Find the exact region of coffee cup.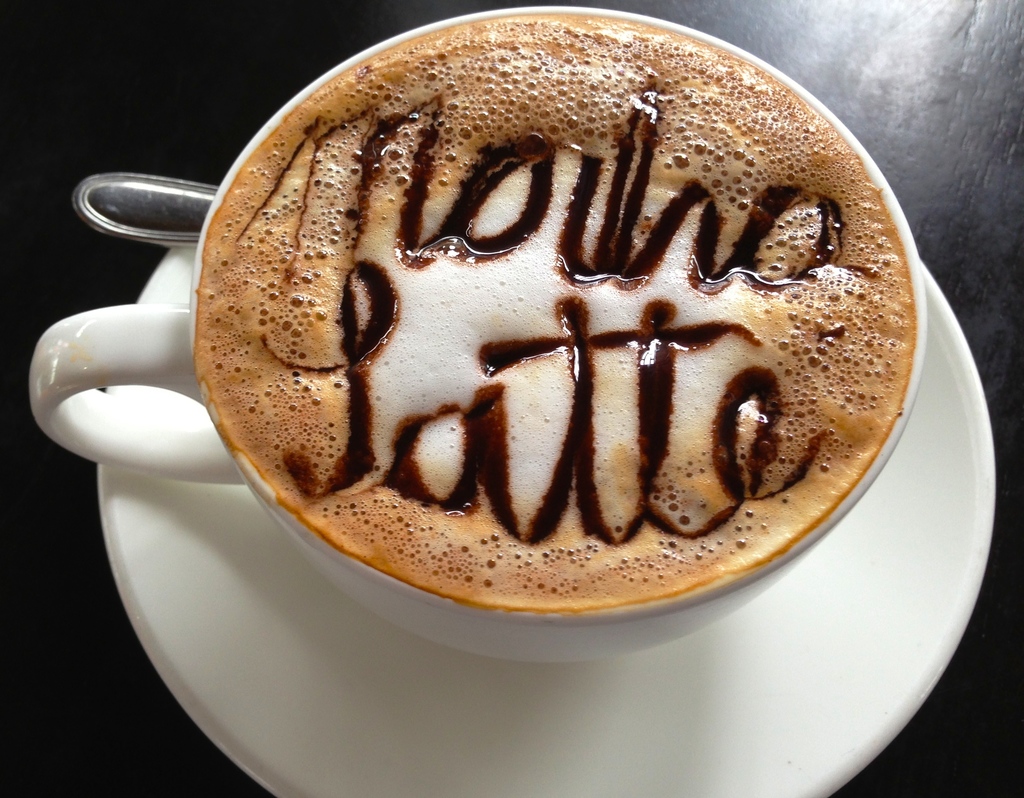
Exact region: (24,1,929,669).
